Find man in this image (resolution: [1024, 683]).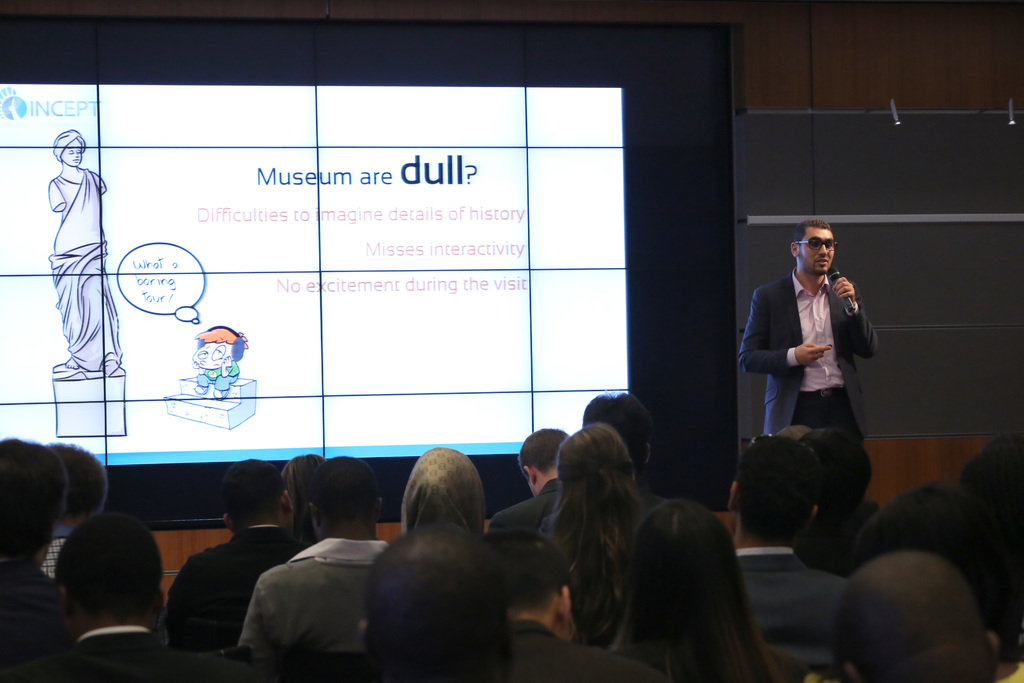
Rect(320, 525, 516, 682).
